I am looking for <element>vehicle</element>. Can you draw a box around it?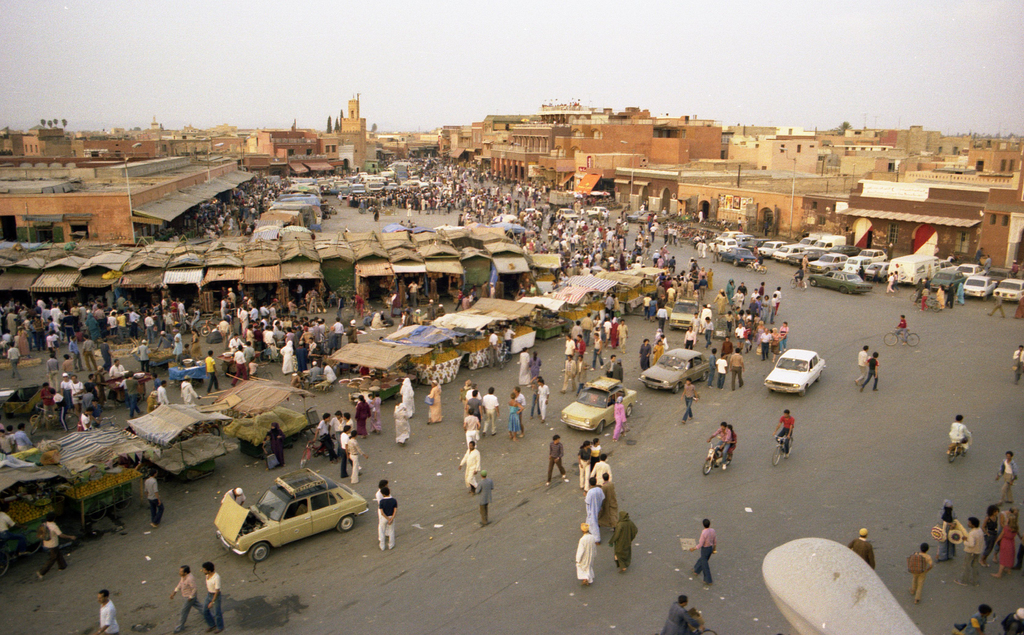
Sure, the bounding box is [x1=918, y1=266, x2=968, y2=297].
